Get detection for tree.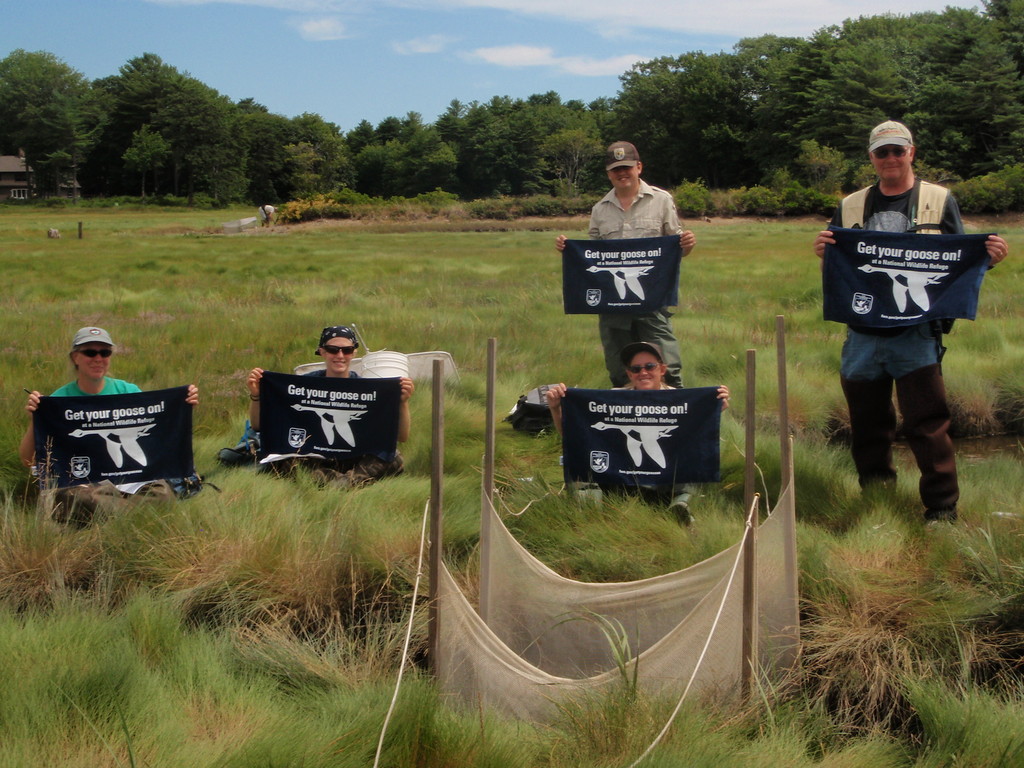
Detection: box=[893, 79, 989, 184].
